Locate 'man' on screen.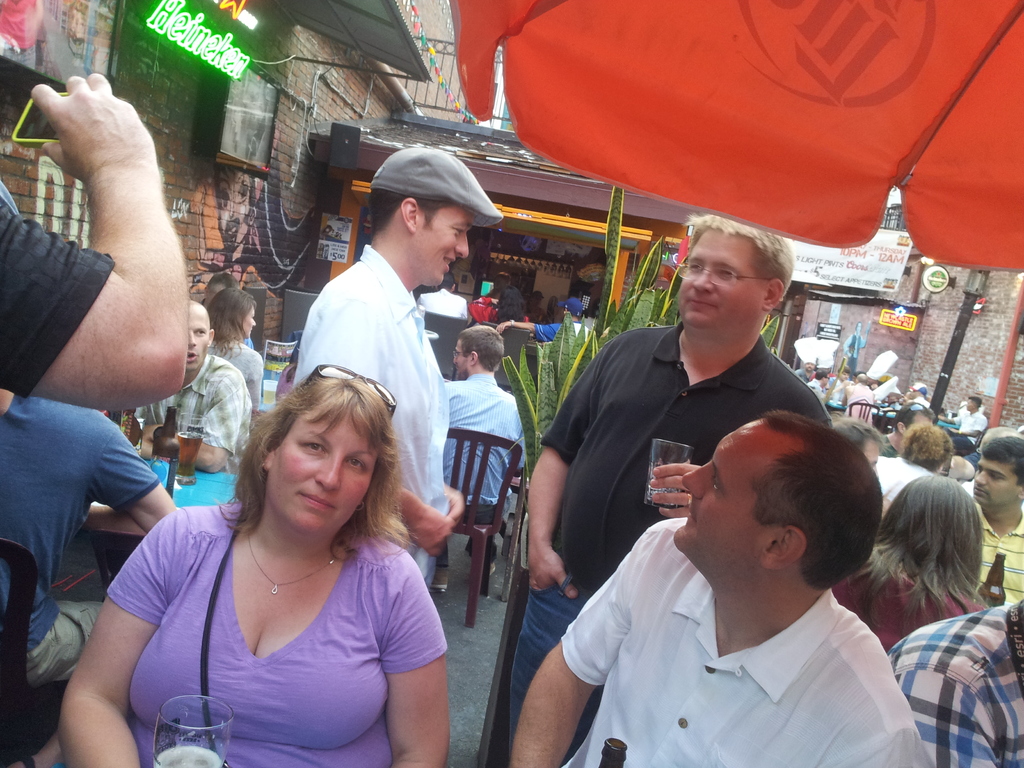
On screen at 297 140 473 589.
